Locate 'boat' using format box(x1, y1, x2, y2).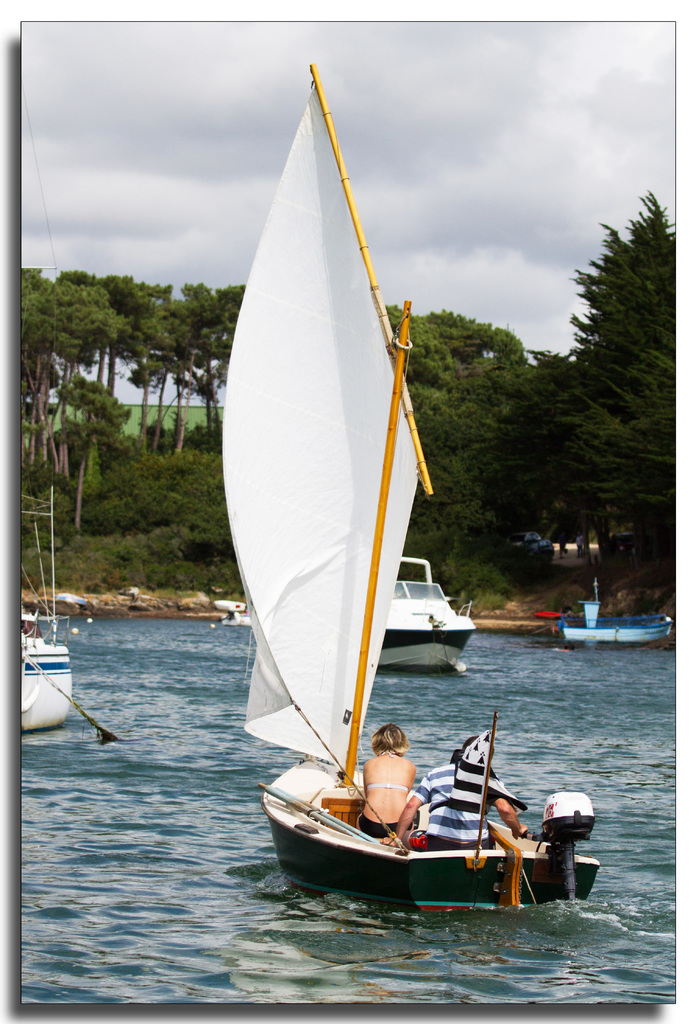
box(548, 573, 677, 638).
